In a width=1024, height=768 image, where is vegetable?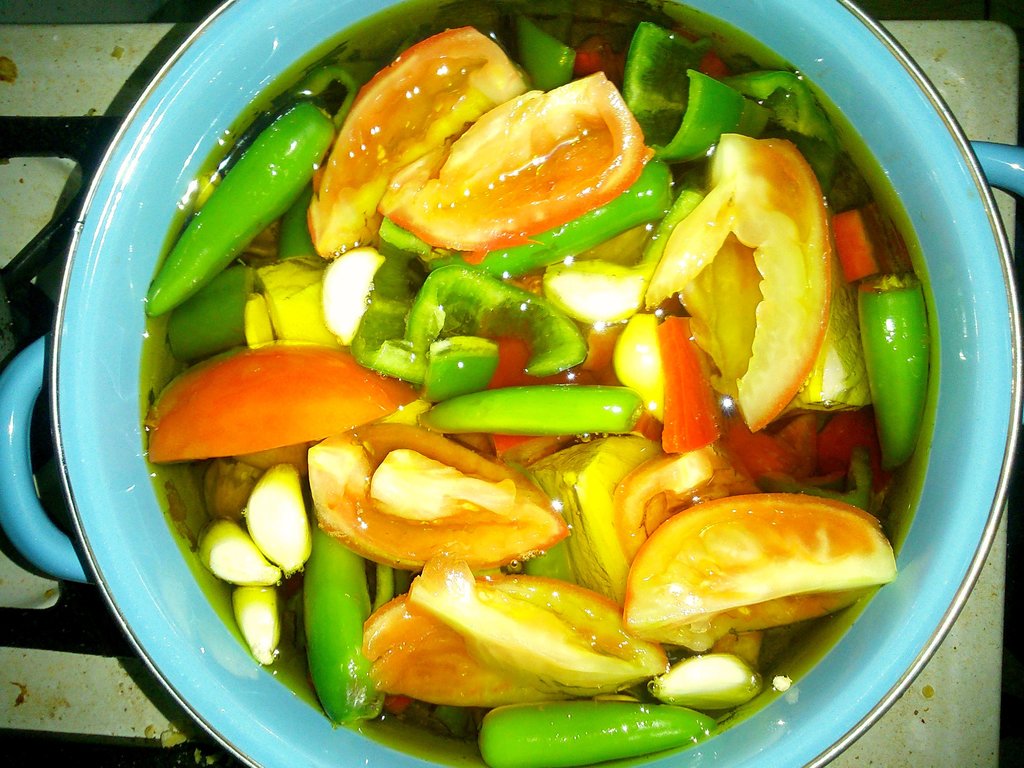
detection(205, 458, 255, 514).
